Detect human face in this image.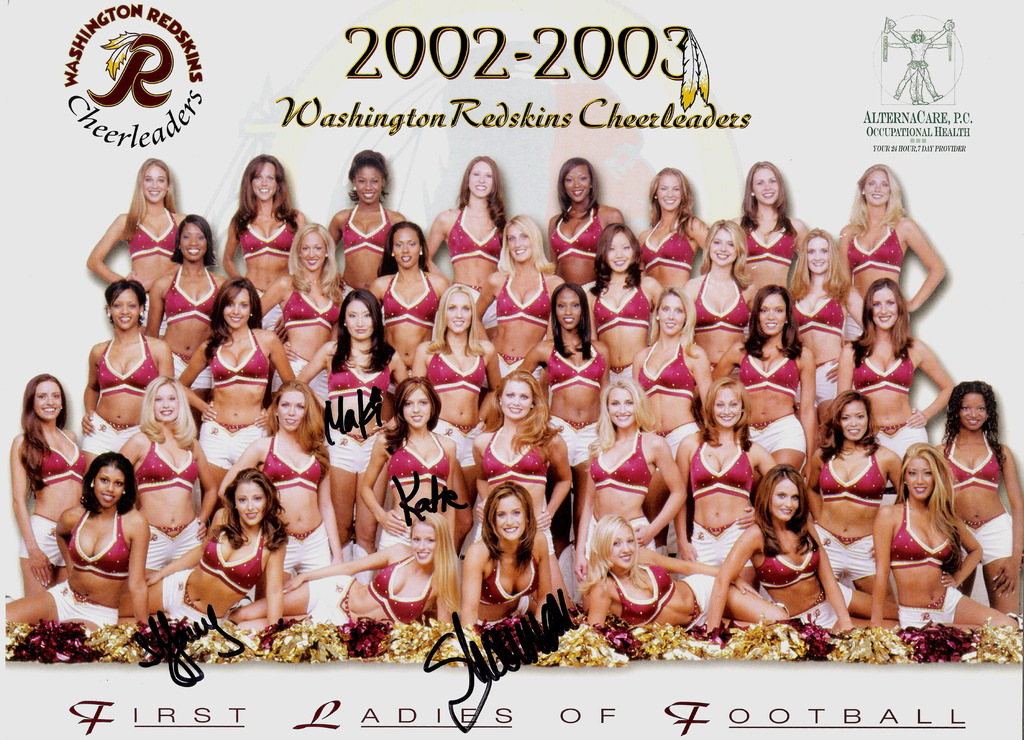
Detection: Rect(281, 390, 302, 434).
